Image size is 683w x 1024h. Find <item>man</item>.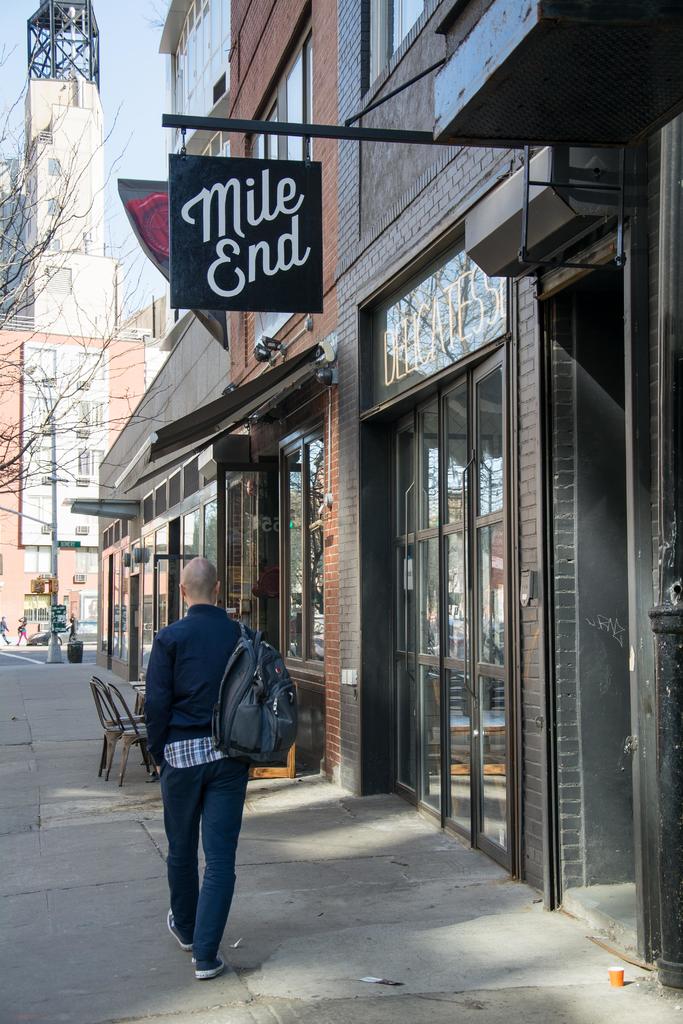
bbox=[129, 574, 300, 966].
